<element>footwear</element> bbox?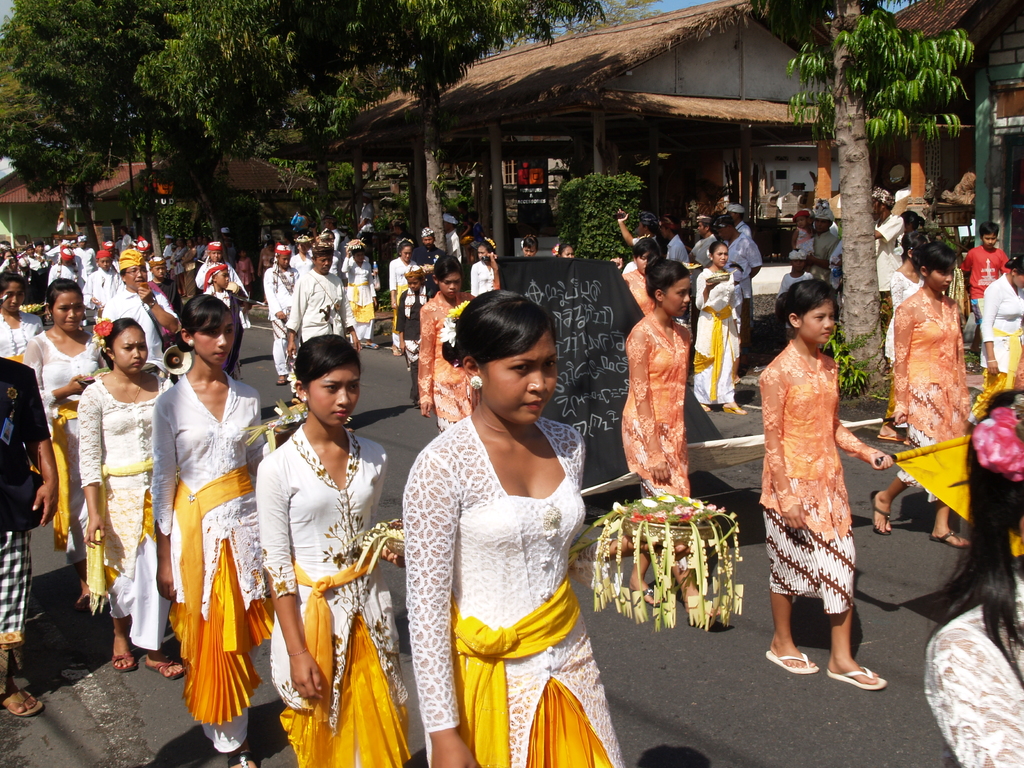
(x1=275, y1=377, x2=286, y2=385)
